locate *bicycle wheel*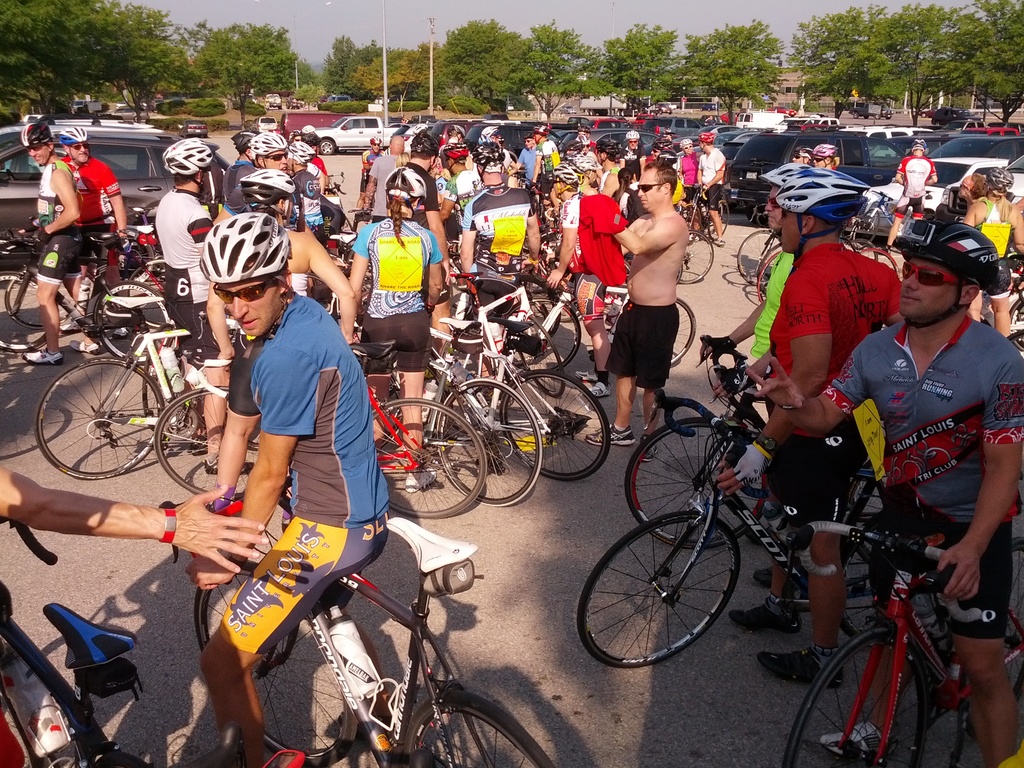
rect(844, 461, 890, 522)
